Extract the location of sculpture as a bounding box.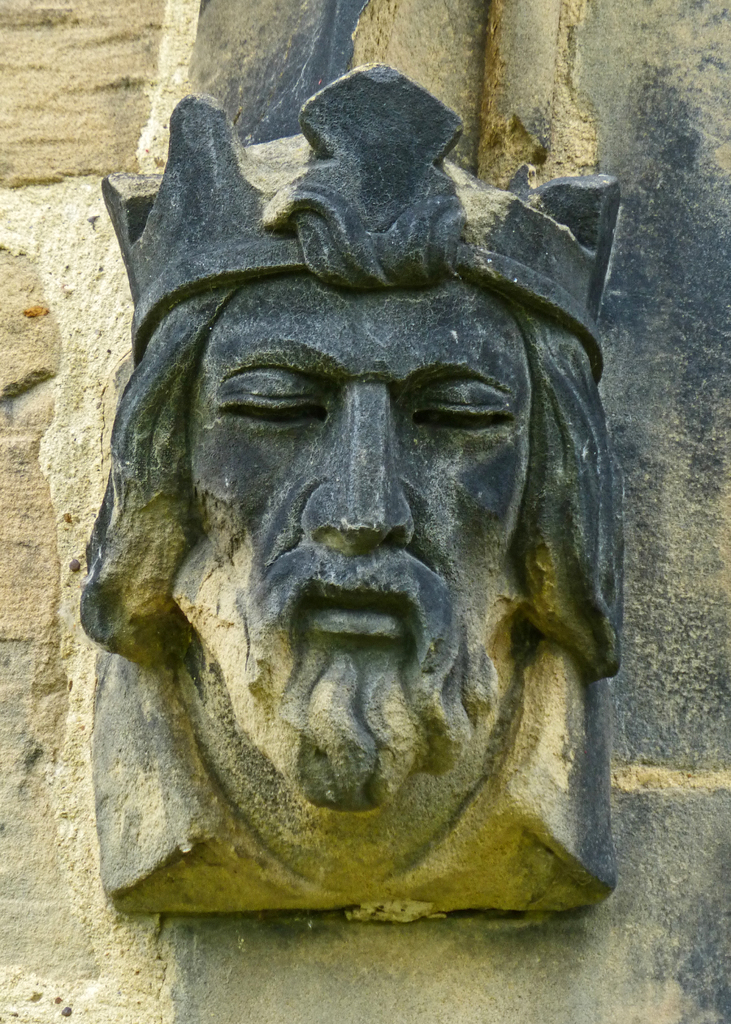
left=115, top=287, right=647, bottom=928.
